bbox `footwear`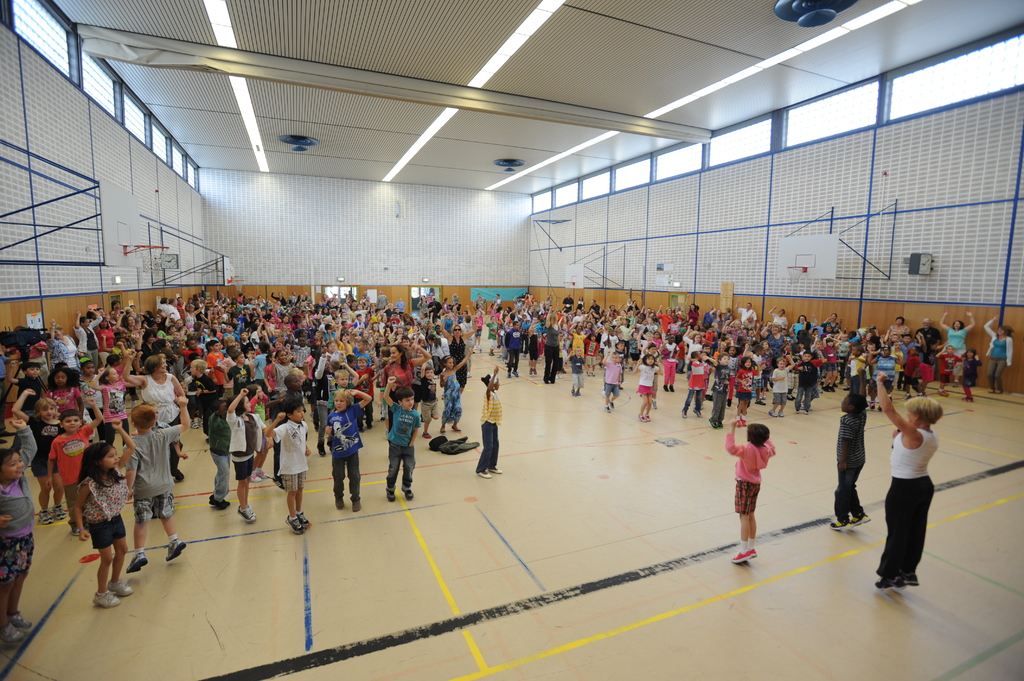
[left=439, top=428, right=445, bottom=435]
